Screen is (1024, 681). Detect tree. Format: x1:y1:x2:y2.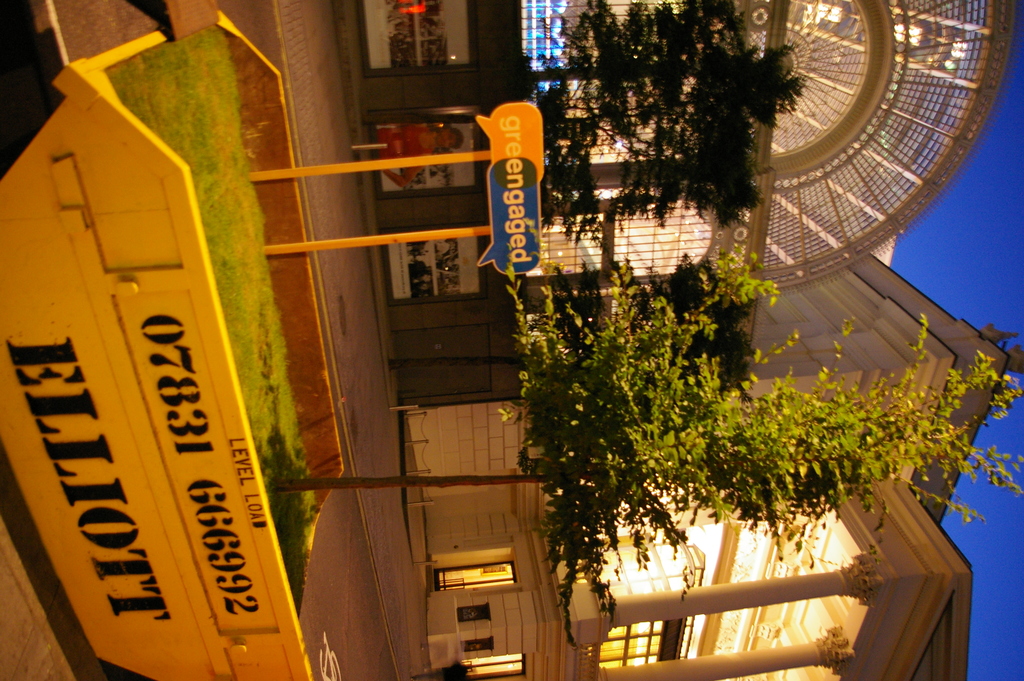
267:242:1023:638.
